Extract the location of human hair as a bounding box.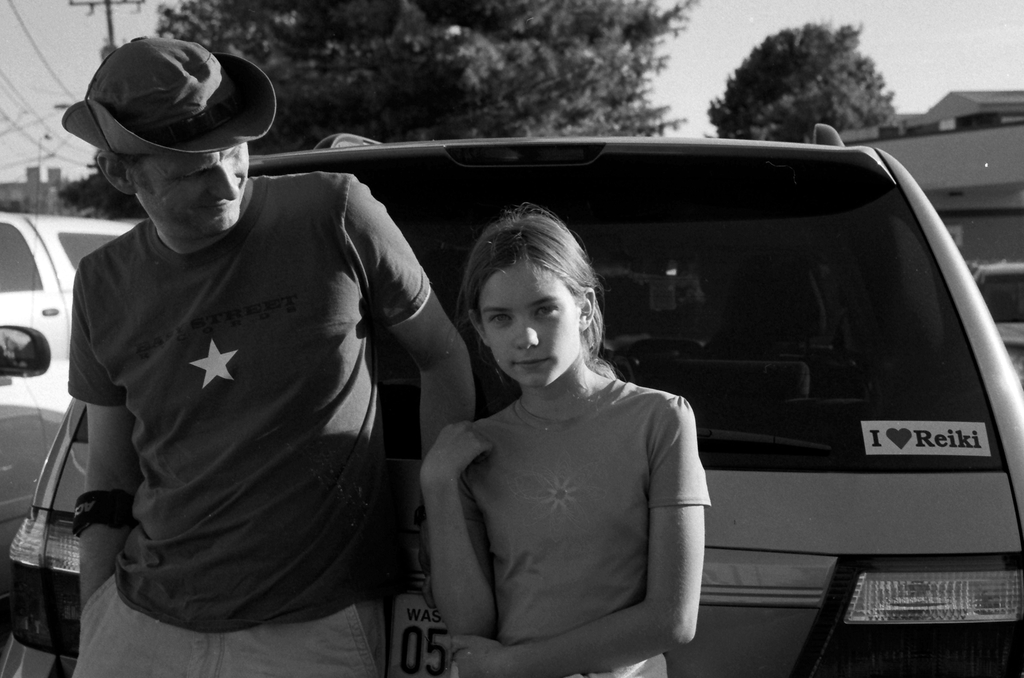
box=[118, 155, 150, 188].
